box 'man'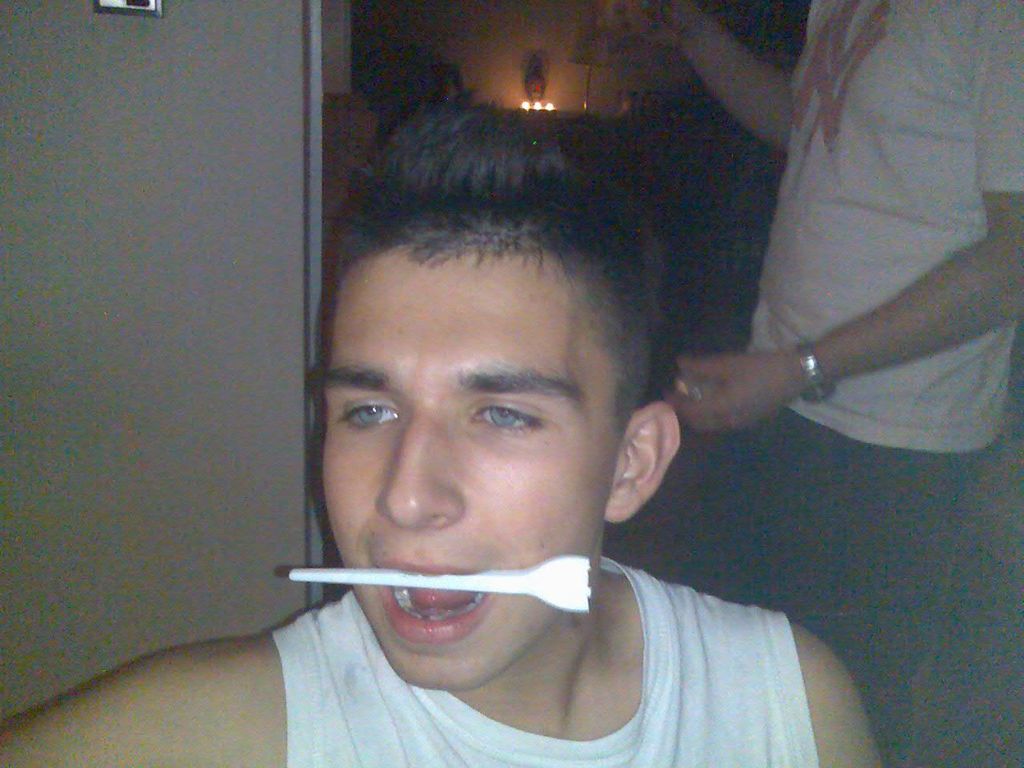
681/0/1023/580
